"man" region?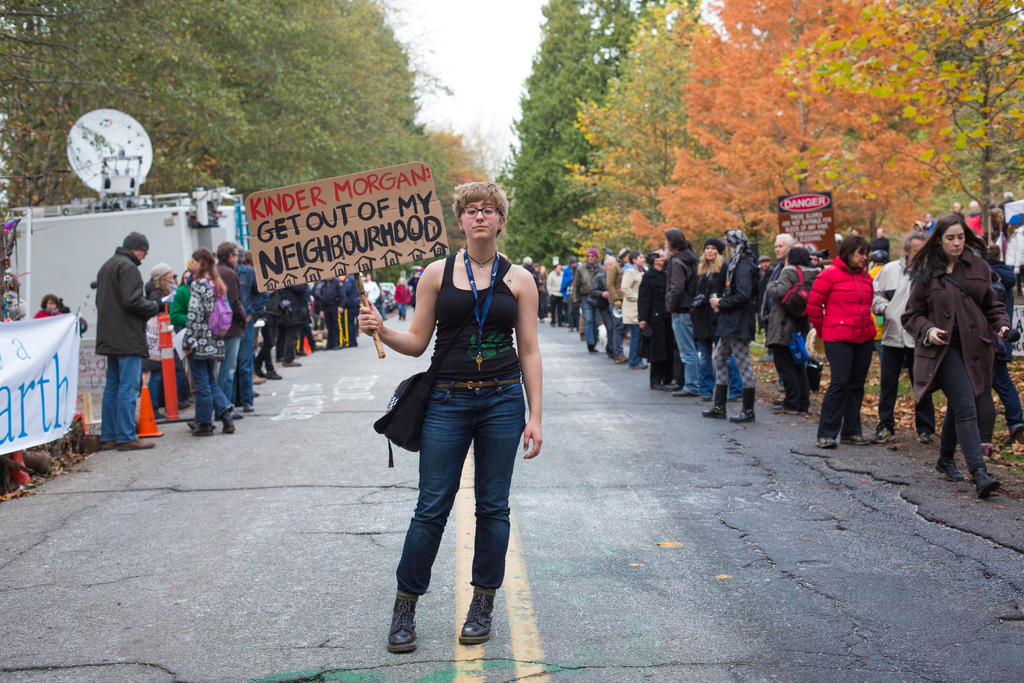
BBox(582, 250, 634, 367)
